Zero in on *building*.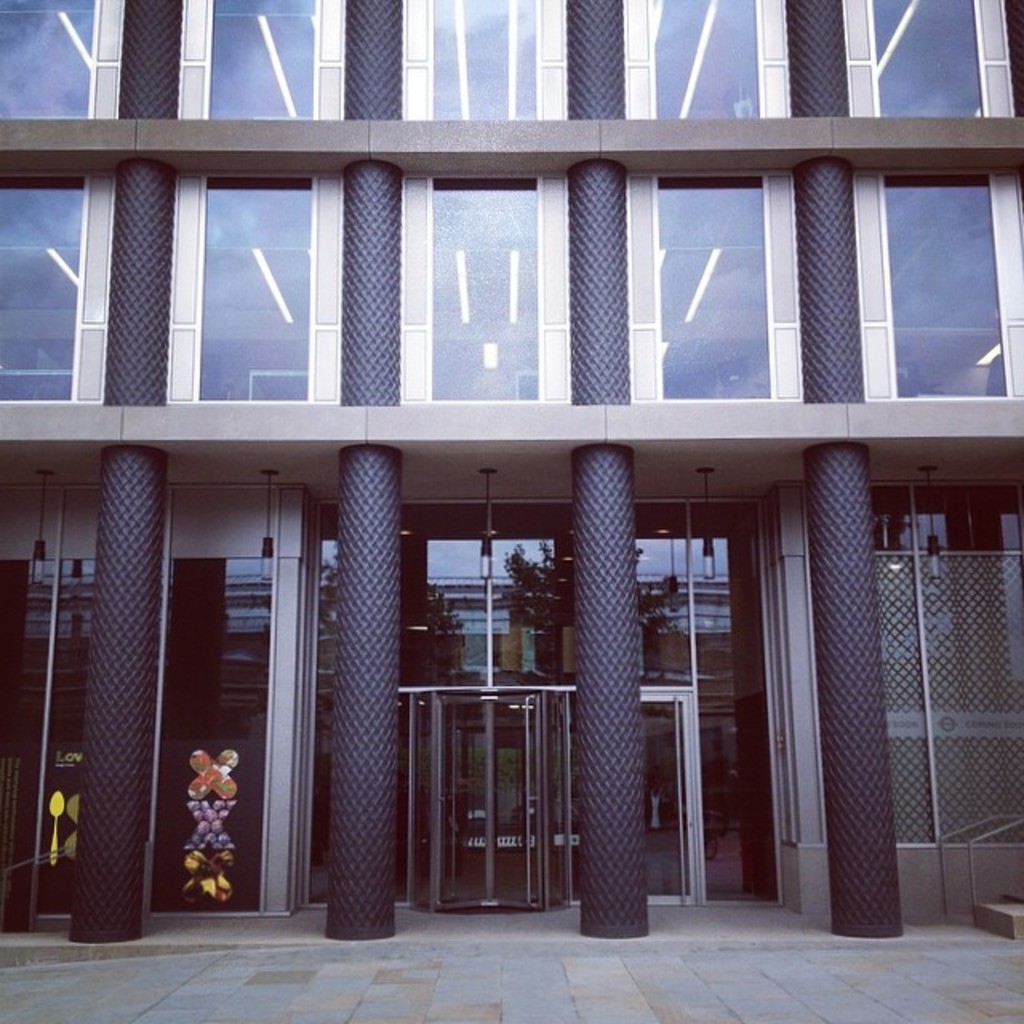
Zeroed in: region(0, 0, 1022, 933).
